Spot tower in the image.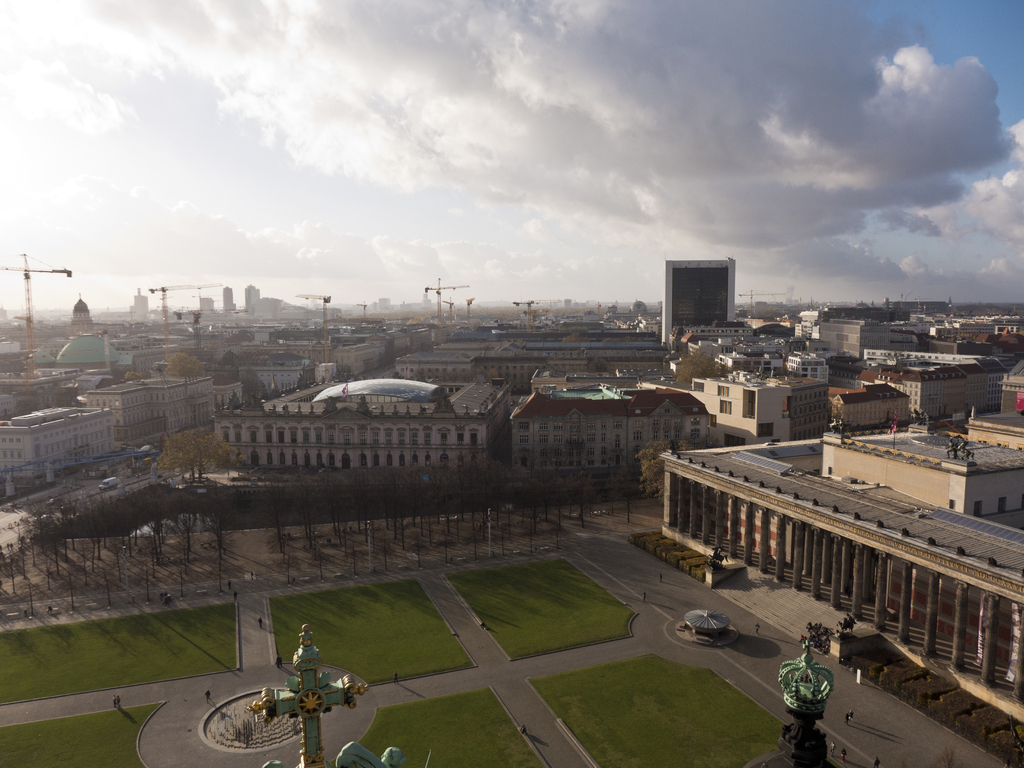
tower found at Rect(658, 257, 737, 348).
